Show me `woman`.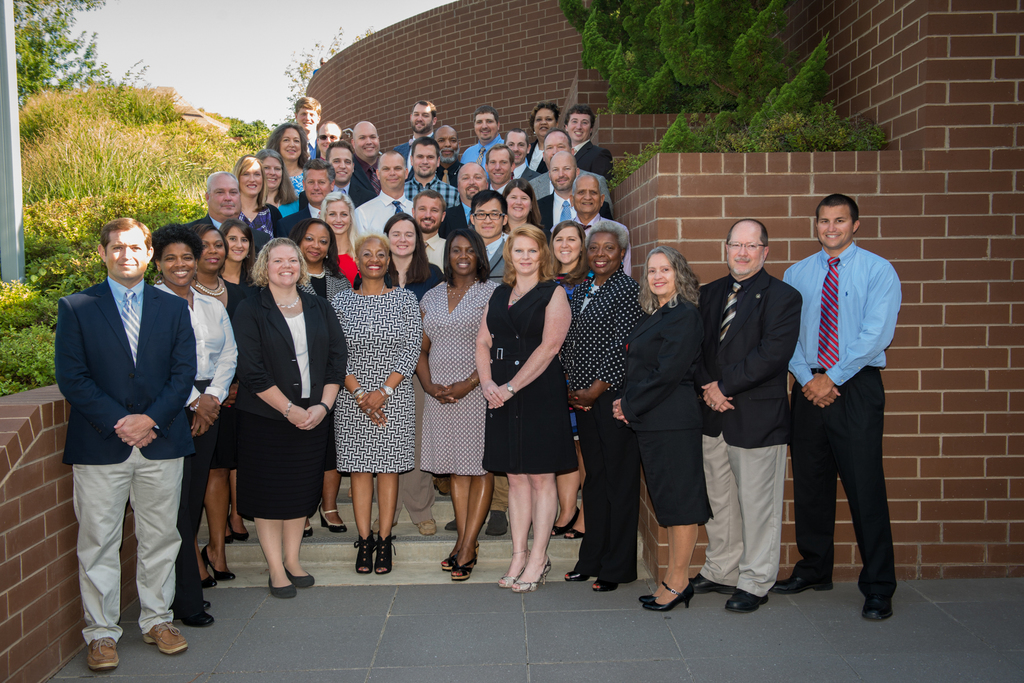
`woman` is here: Rect(234, 152, 289, 240).
